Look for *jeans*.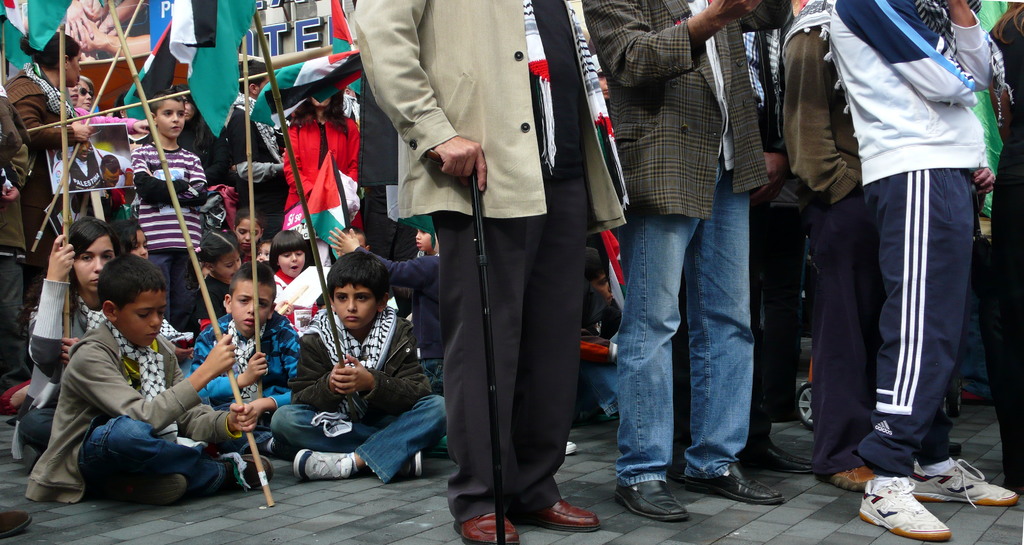
Found: [153, 253, 196, 331].
